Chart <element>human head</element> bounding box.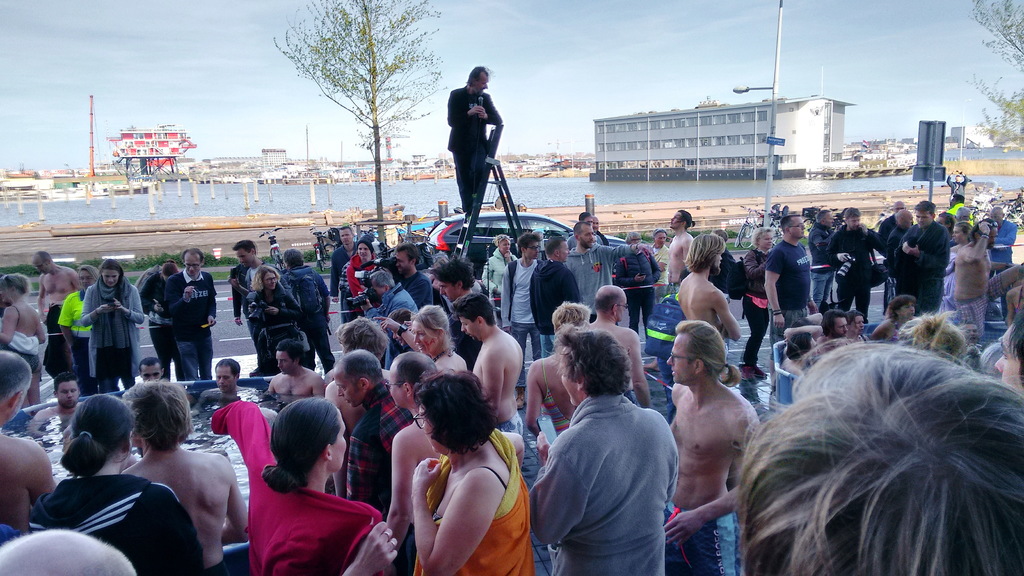
Charted: select_region(991, 202, 1002, 220).
